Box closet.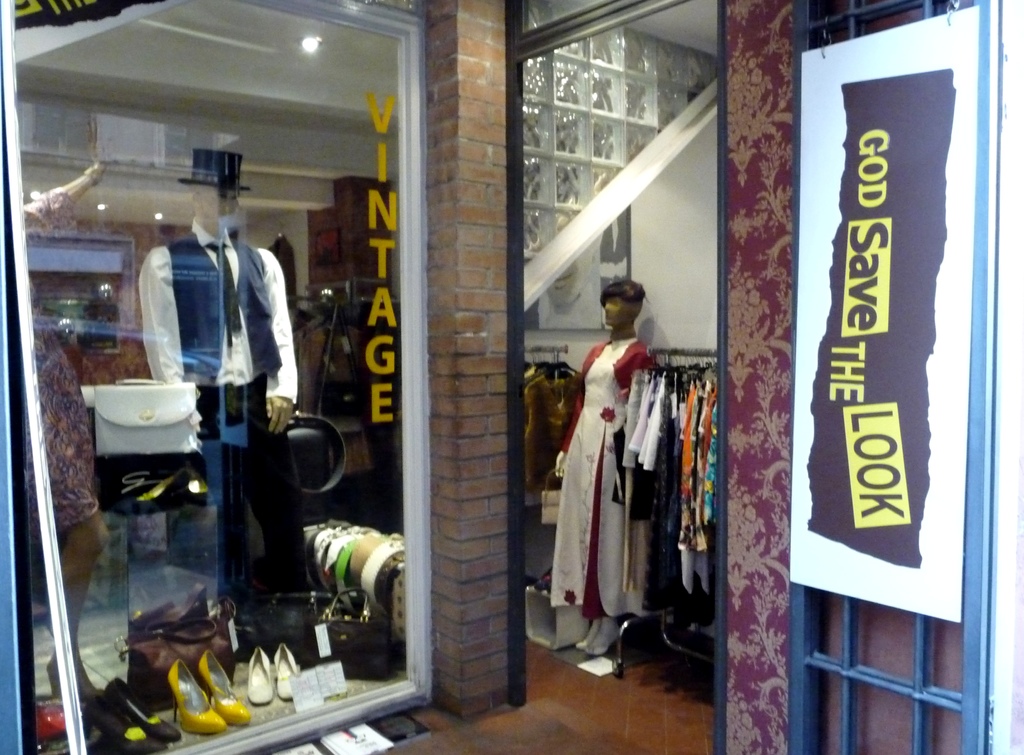
611/345/720/681.
